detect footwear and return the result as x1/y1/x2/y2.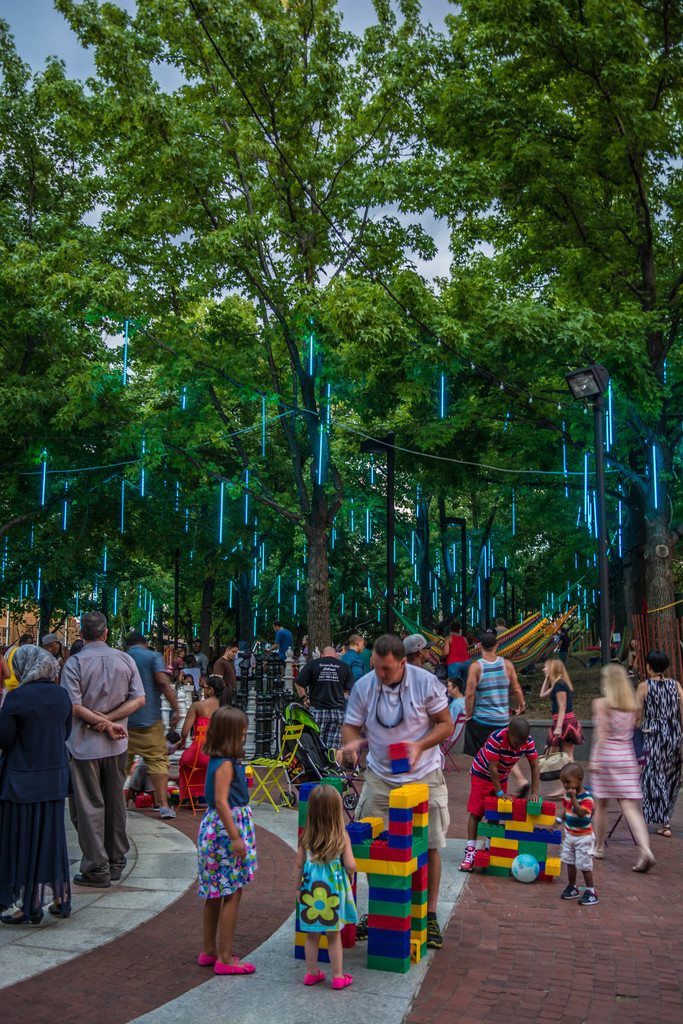
580/890/602/902.
